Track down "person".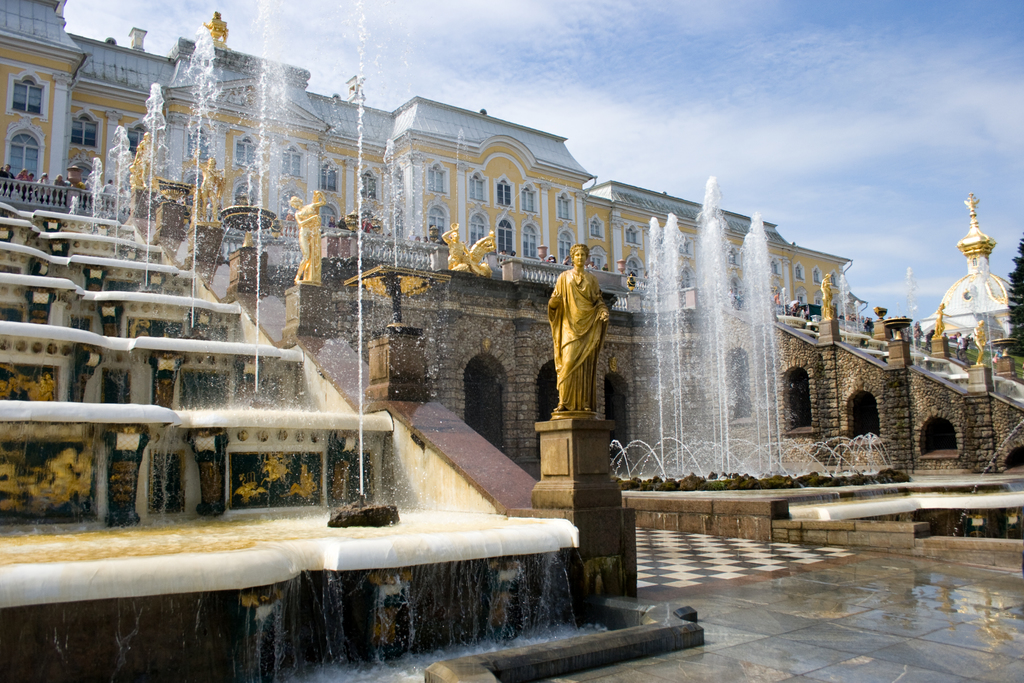
Tracked to x1=16 y1=168 x2=35 y2=205.
